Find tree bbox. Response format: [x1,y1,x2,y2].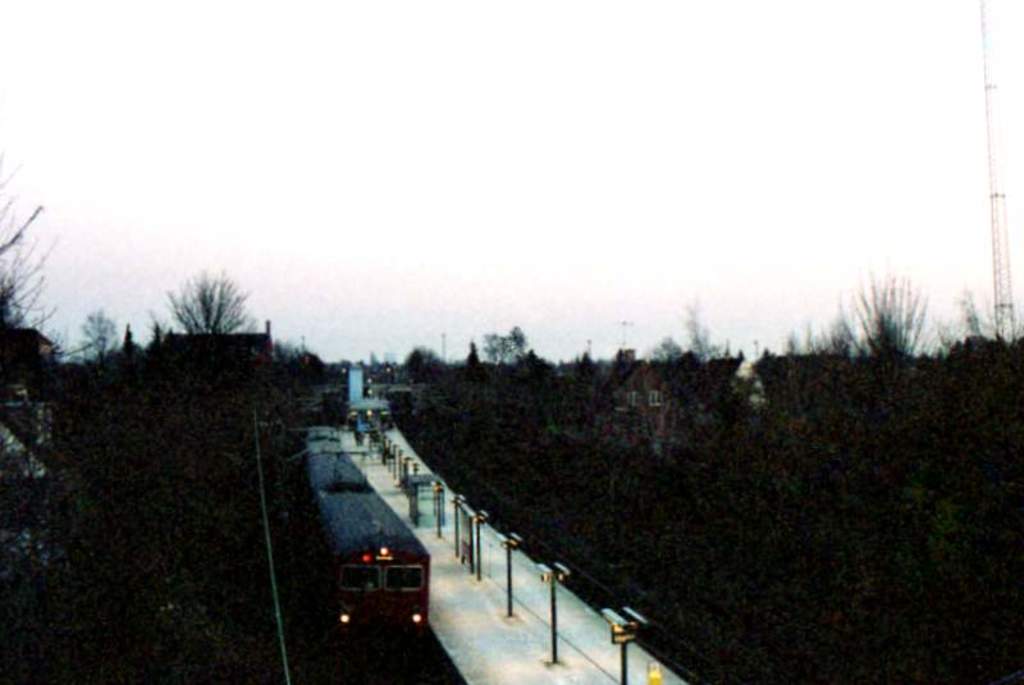
[847,274,927,359].
